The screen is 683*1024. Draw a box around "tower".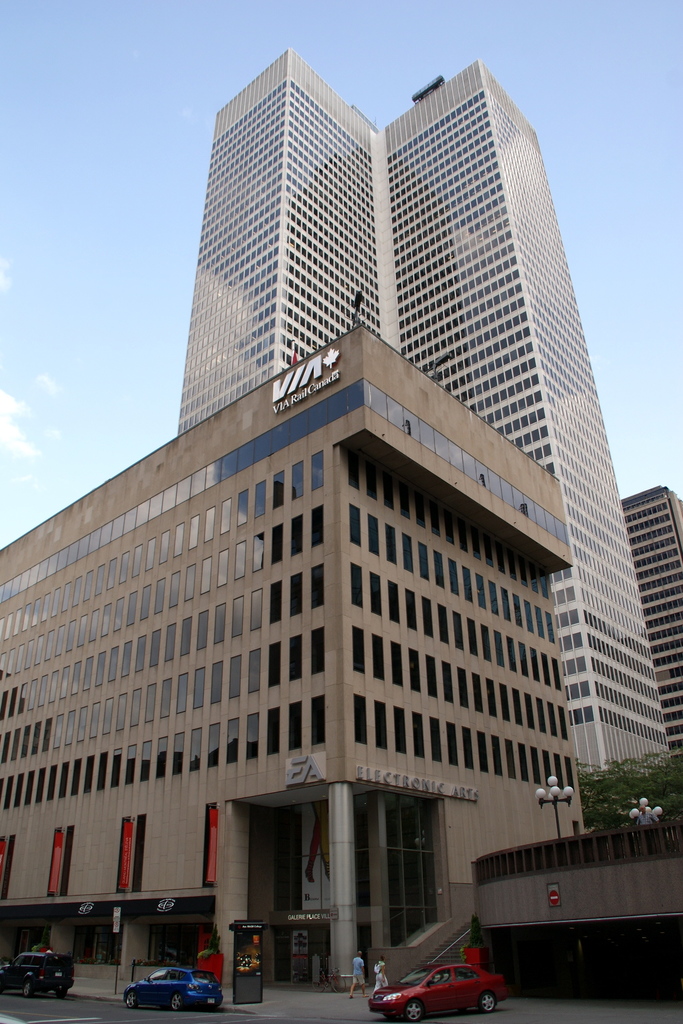
Rect(26, 28, 652, 963).
